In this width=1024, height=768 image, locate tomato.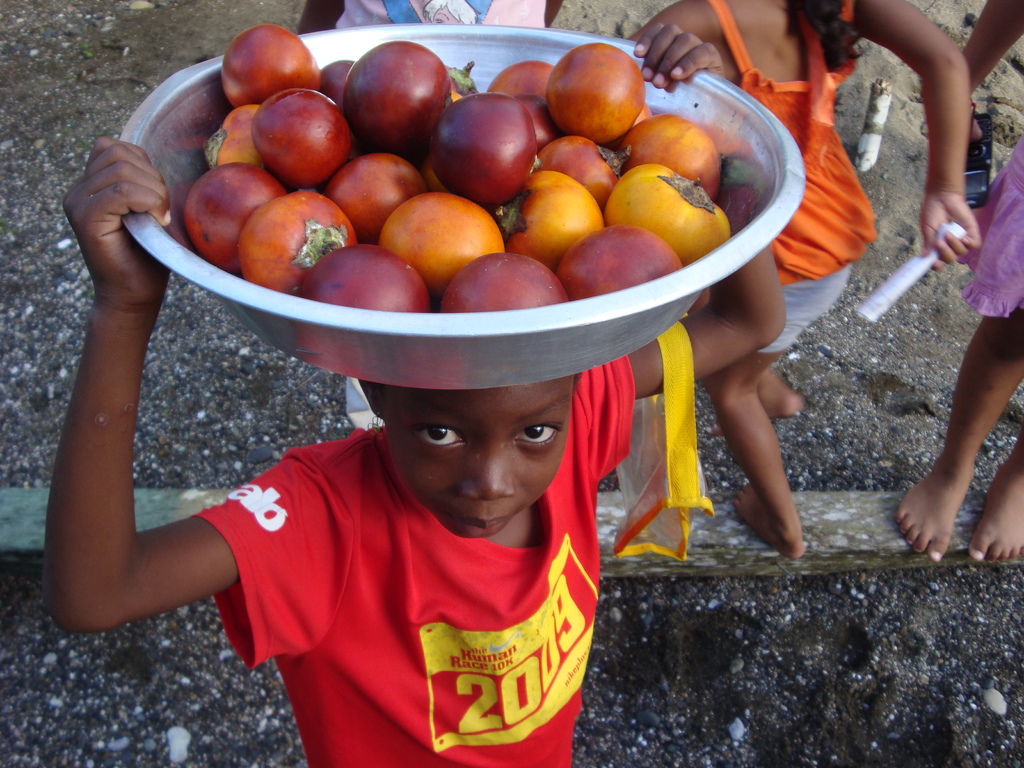
Bounding box: rect(337, 141, 428, 236).
